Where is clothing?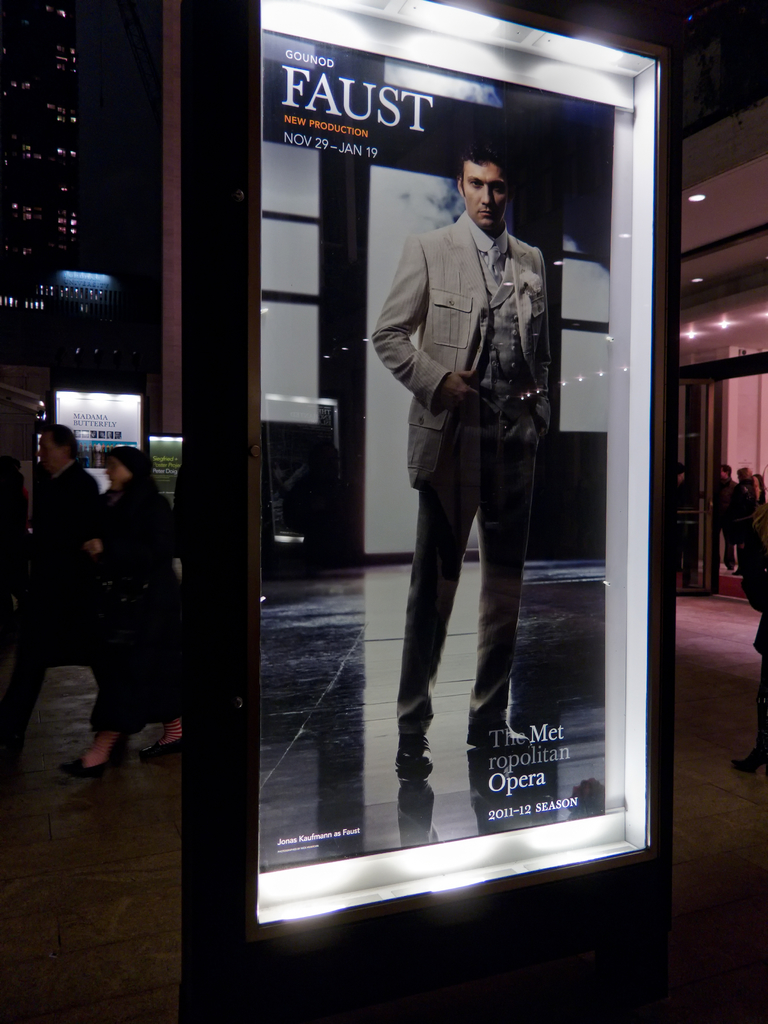
(81, 474, 177, 729).
